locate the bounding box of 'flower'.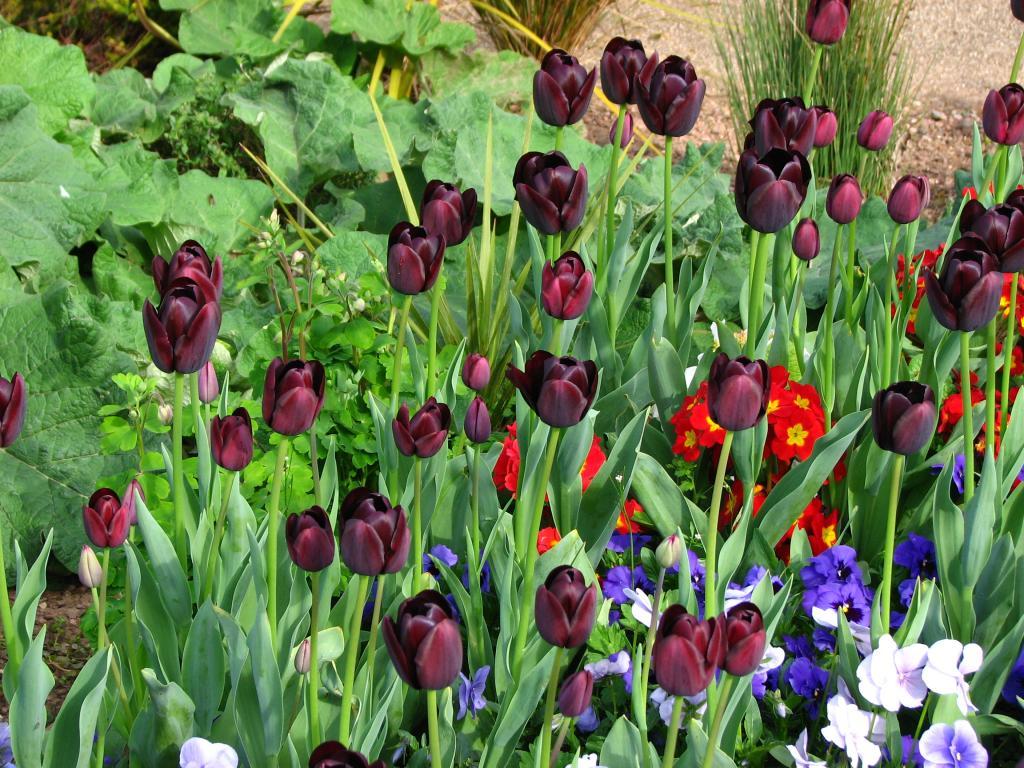
Bounding box: 284, 507, 334, 572.
